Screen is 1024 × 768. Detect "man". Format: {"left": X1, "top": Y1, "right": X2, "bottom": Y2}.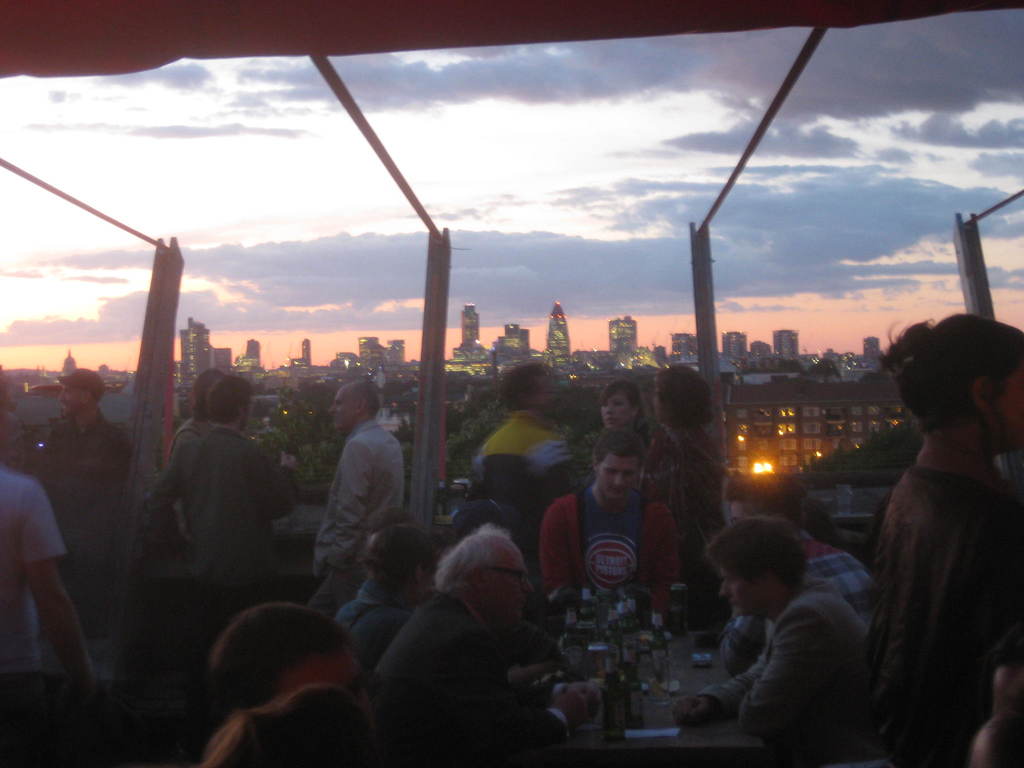
{"left": 539, "top": 426, "right": 676, "bottom": 634}.
